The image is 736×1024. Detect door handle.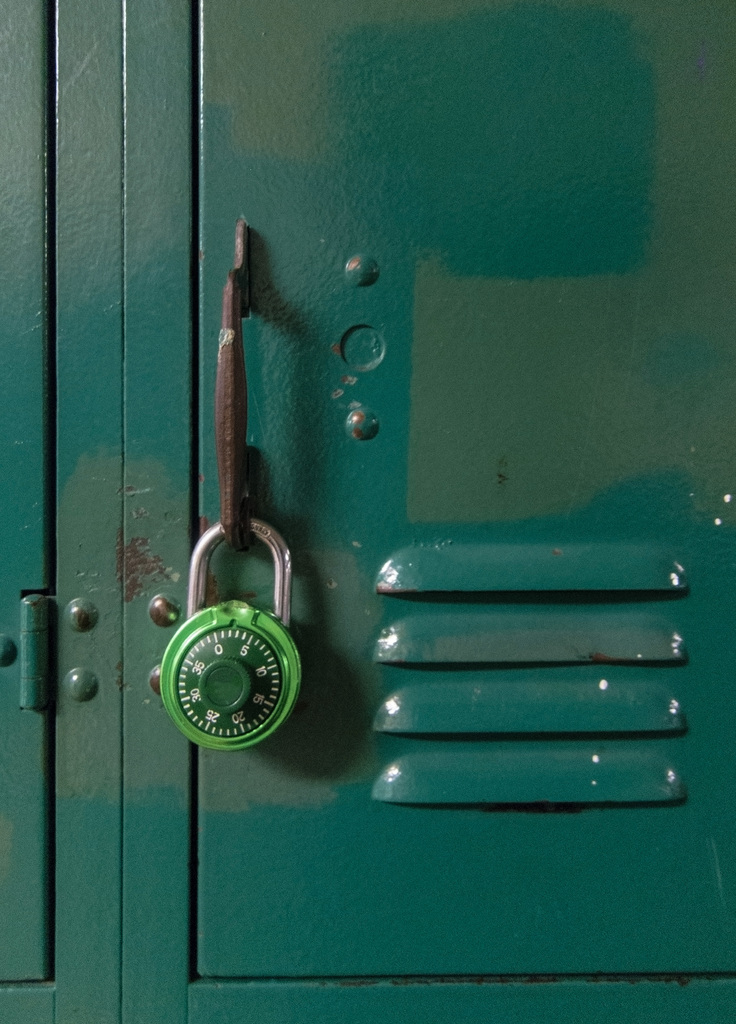
Detection: x1=220 y1=217 x2=253 y2=551.
